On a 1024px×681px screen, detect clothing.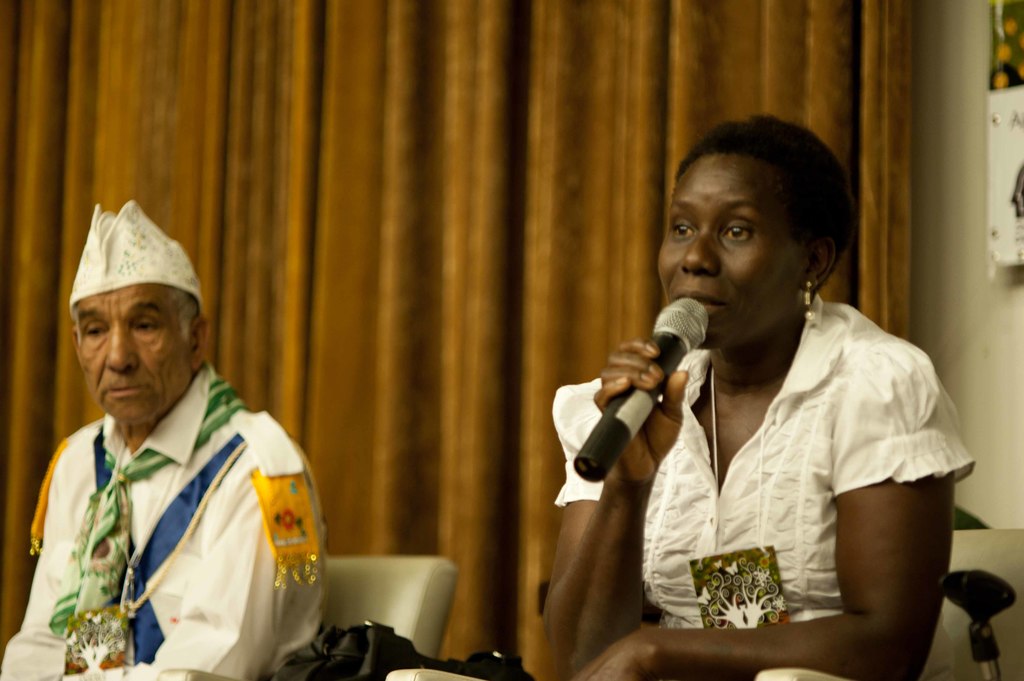
{"left": 15, "top": 327, "right": 306, "bottom": 680}.
